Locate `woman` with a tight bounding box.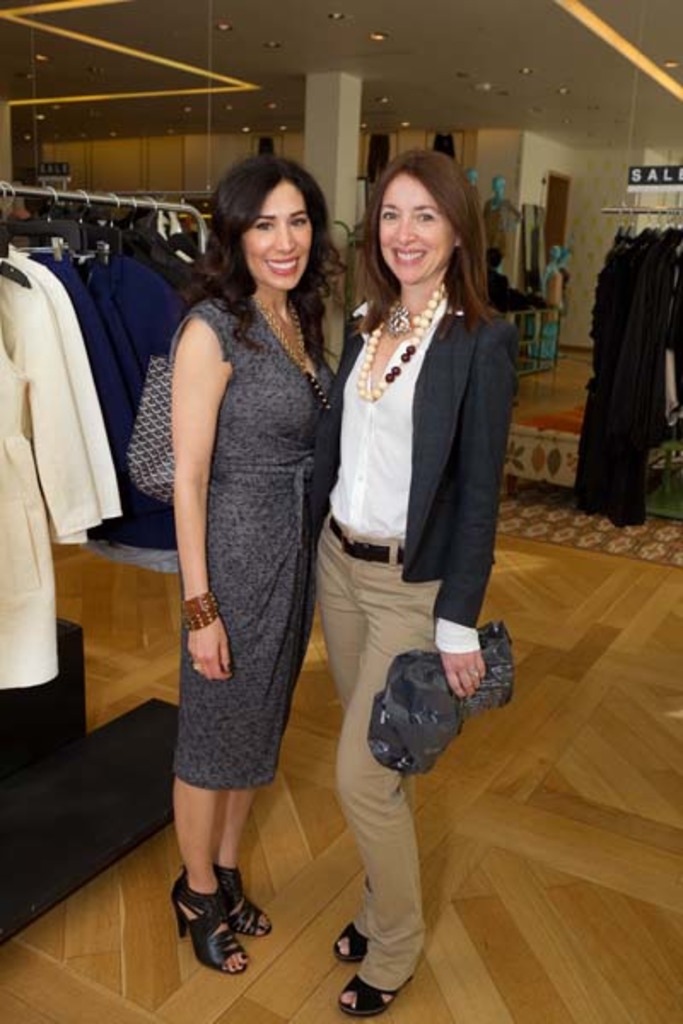
(316, 147, 521, 1010).
